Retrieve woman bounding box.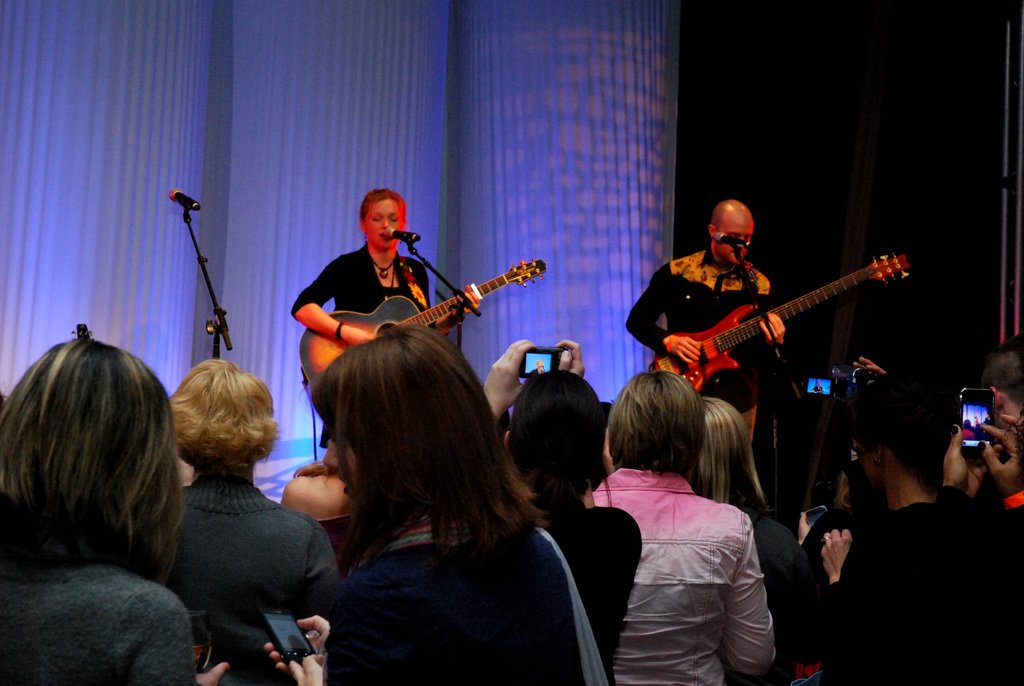
Bounding box: crop(817, 378, 989, 685).
